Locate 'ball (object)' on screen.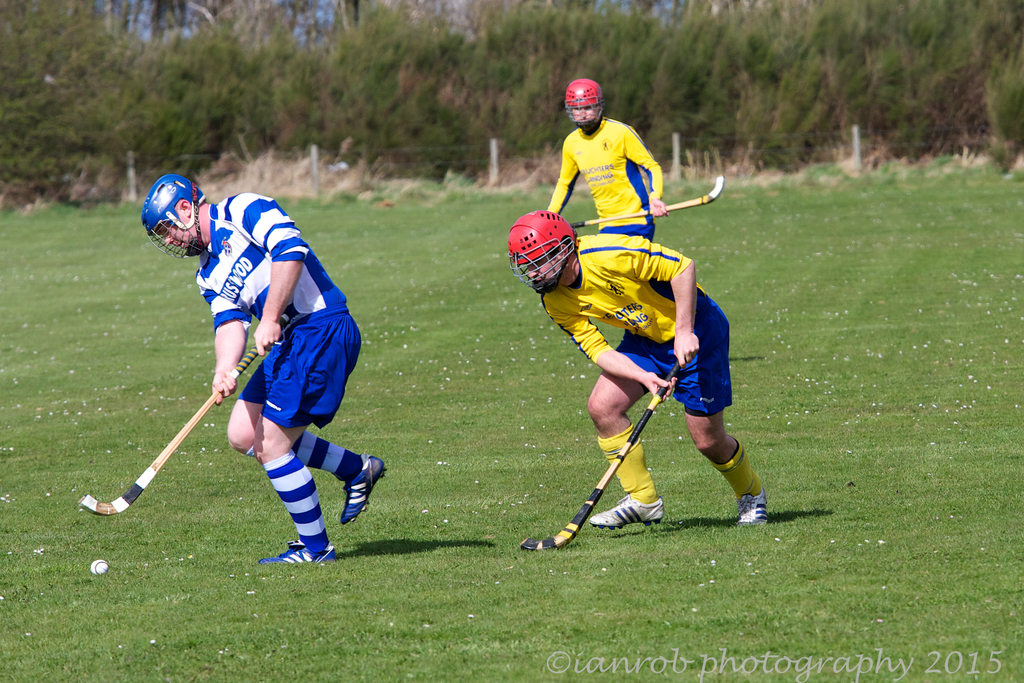
On screen at locate(88, 559, 111, 577).
